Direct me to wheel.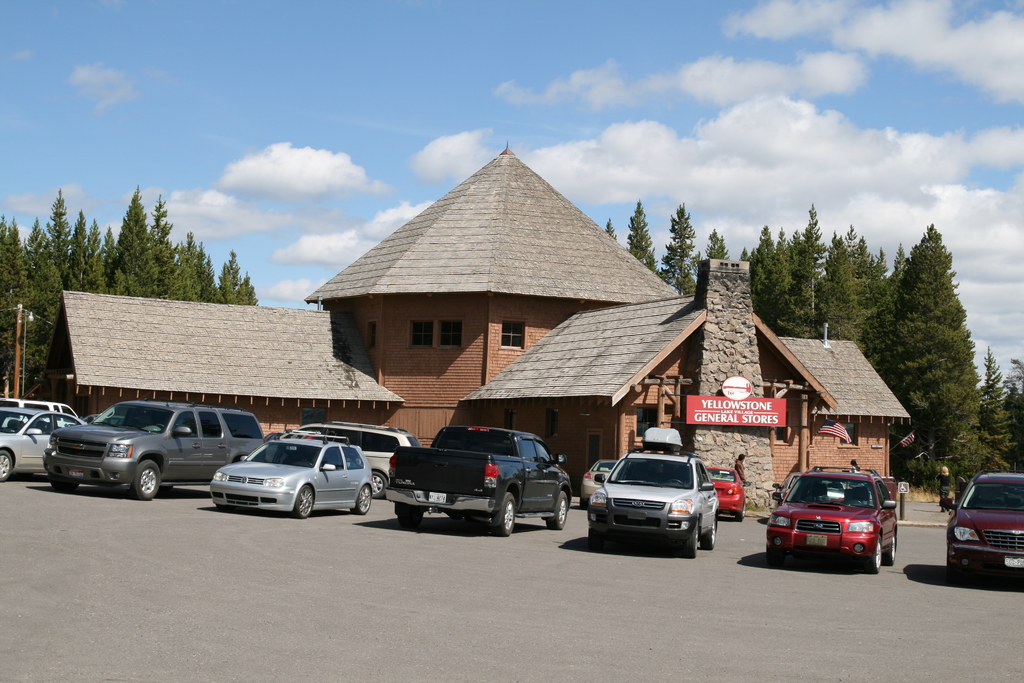
Direction: BBox(767, 545, 785, 565).
